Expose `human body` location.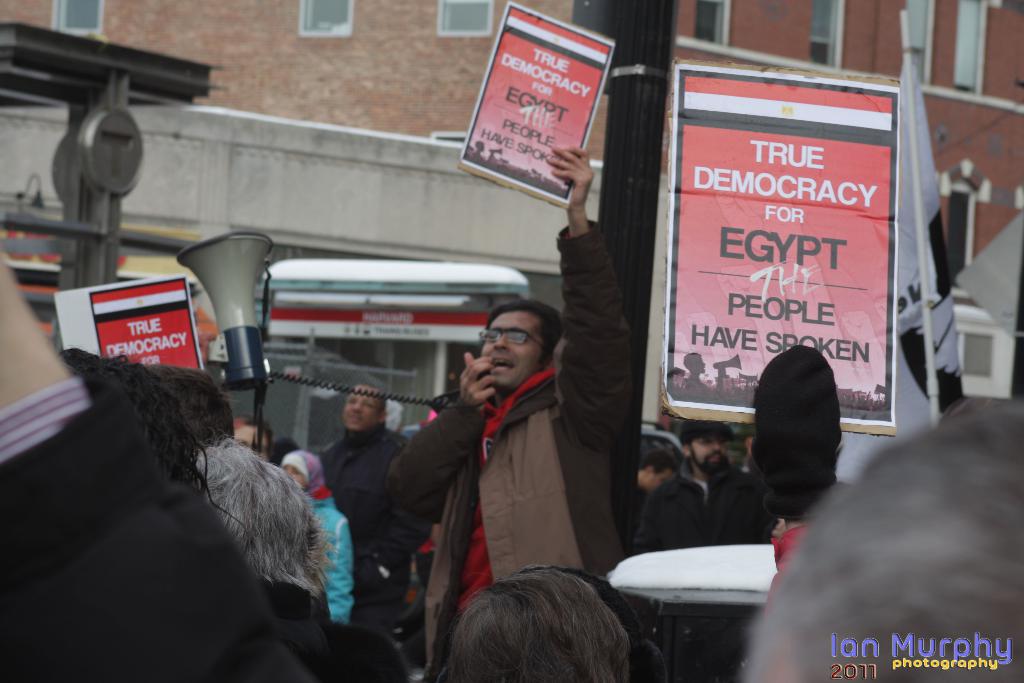
Exposed at BBox(317, 493, 371, 630).
